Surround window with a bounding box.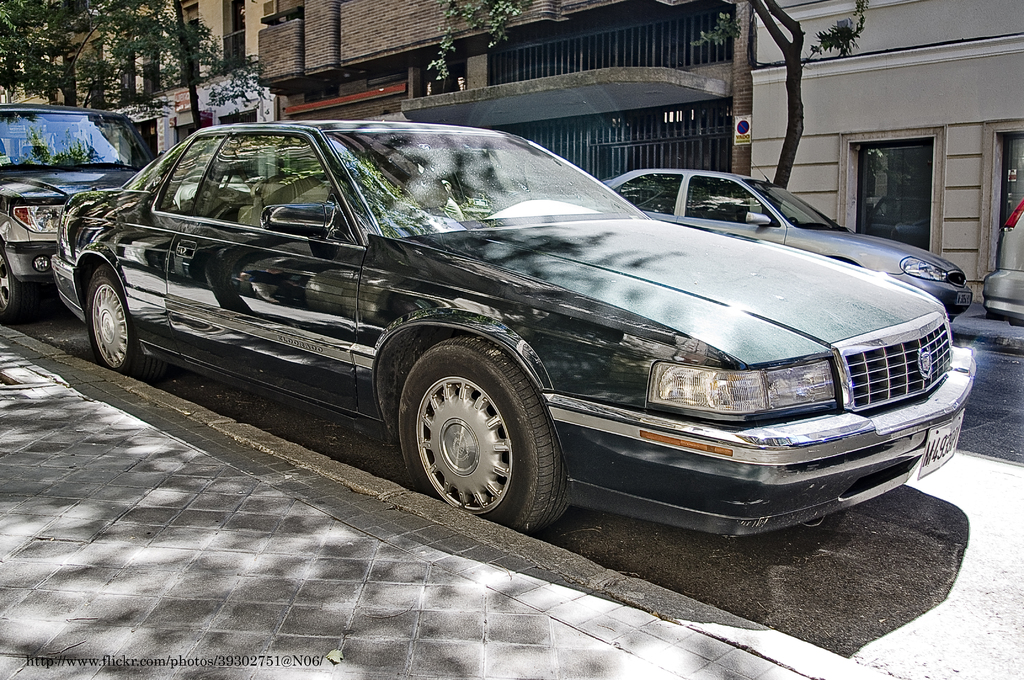
x1=188 y1=126 x2=359 y2=246.
